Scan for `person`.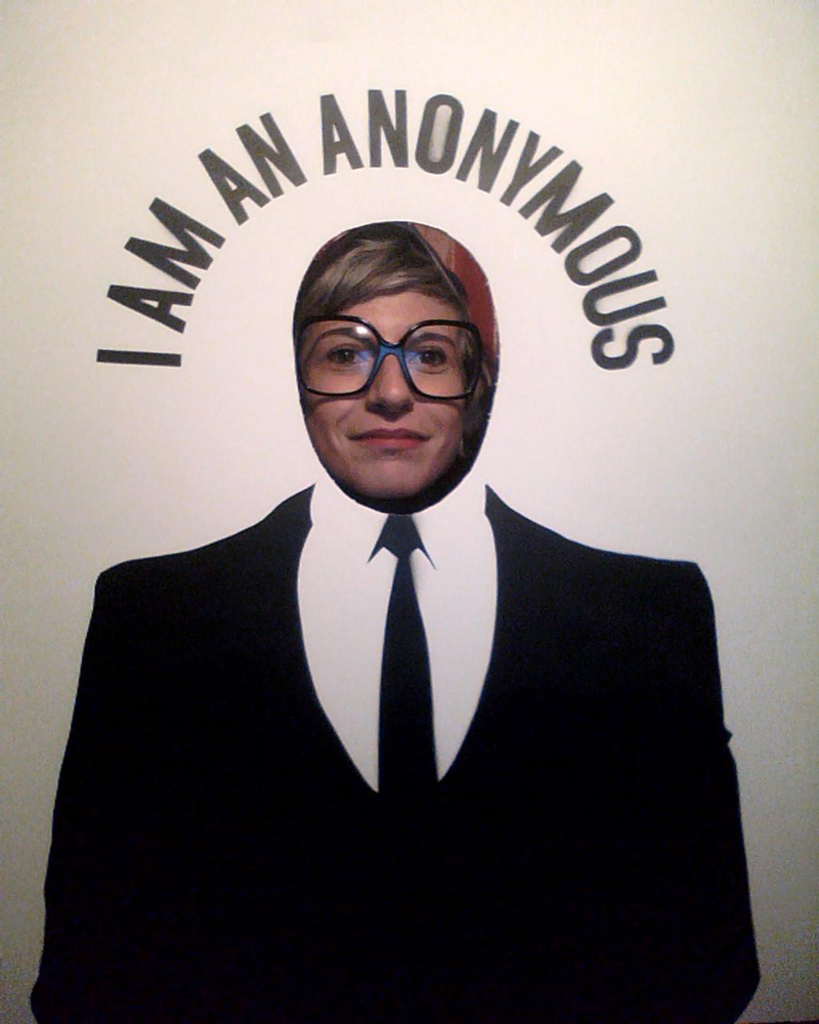
Scan result: x1=300 y1=222 x2=513 y2=510.
